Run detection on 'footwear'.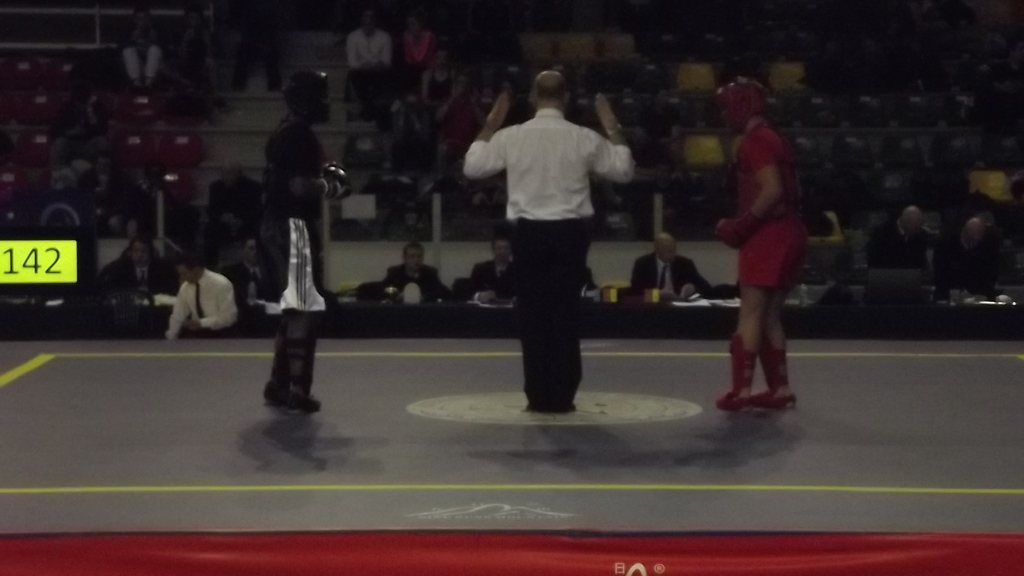
Result: region(262, 387, 289, 406).
